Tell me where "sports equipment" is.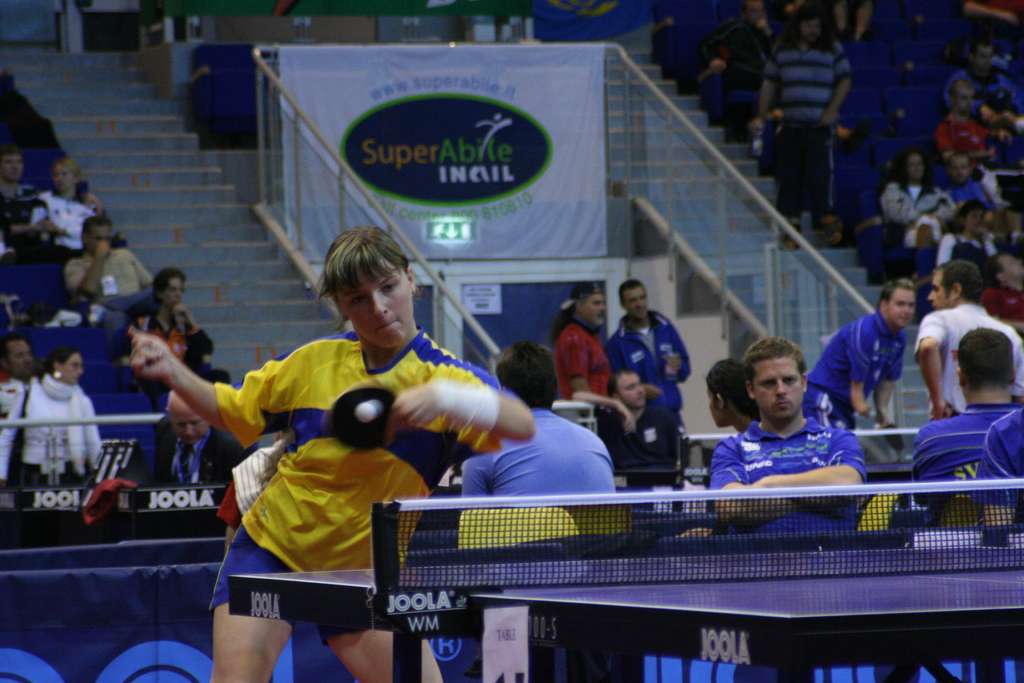
"sports equipment" is at 324, 384, 411, 450.
